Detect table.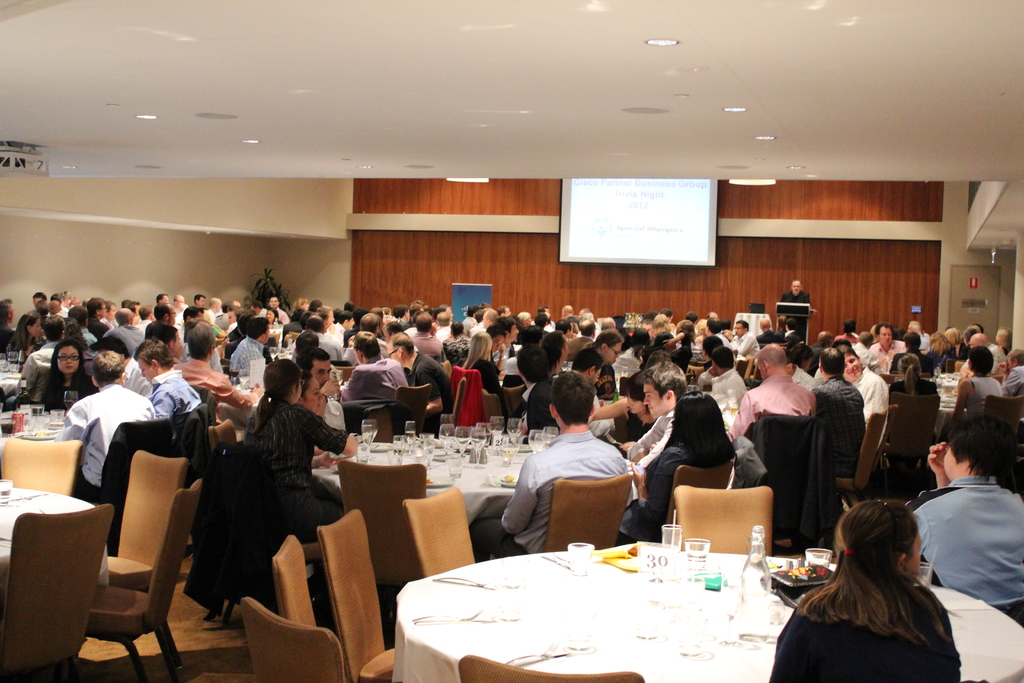
Detected at (382,525,1023,682).
